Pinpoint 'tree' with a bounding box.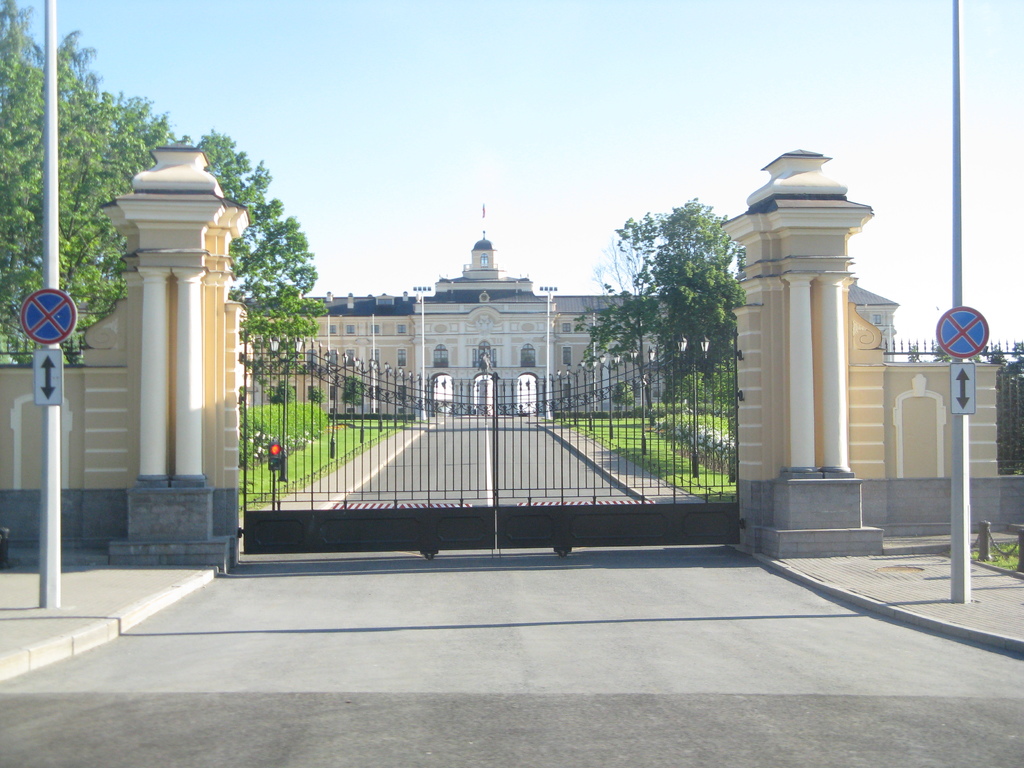
<region>608, 381, 636, 424</region>.
